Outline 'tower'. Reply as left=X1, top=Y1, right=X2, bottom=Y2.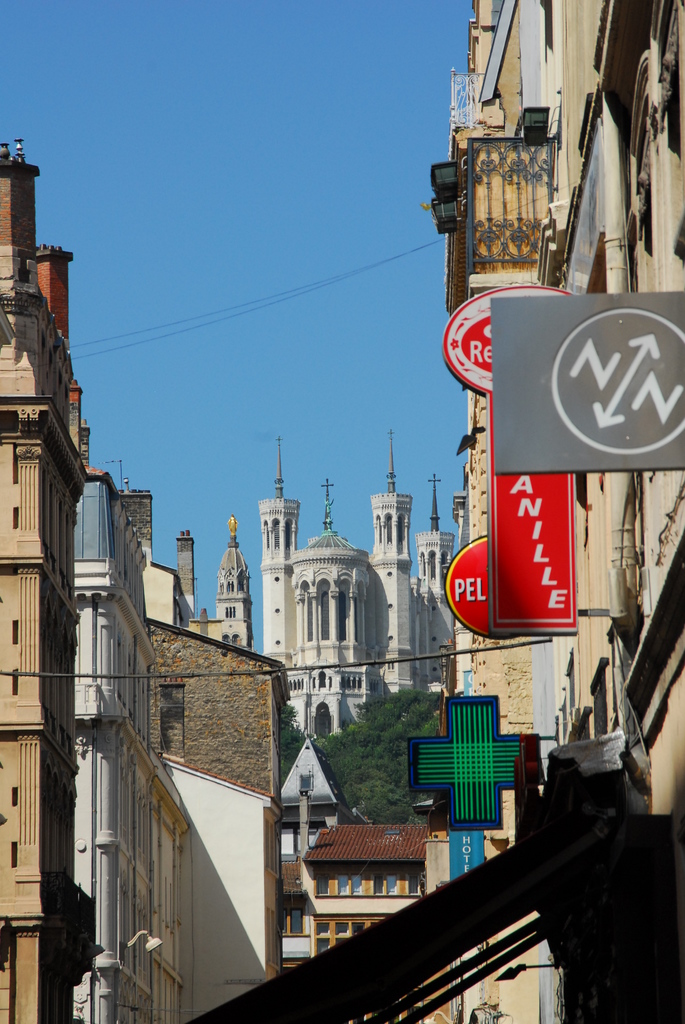
left=221, top=522, right=248, bottom=648.
